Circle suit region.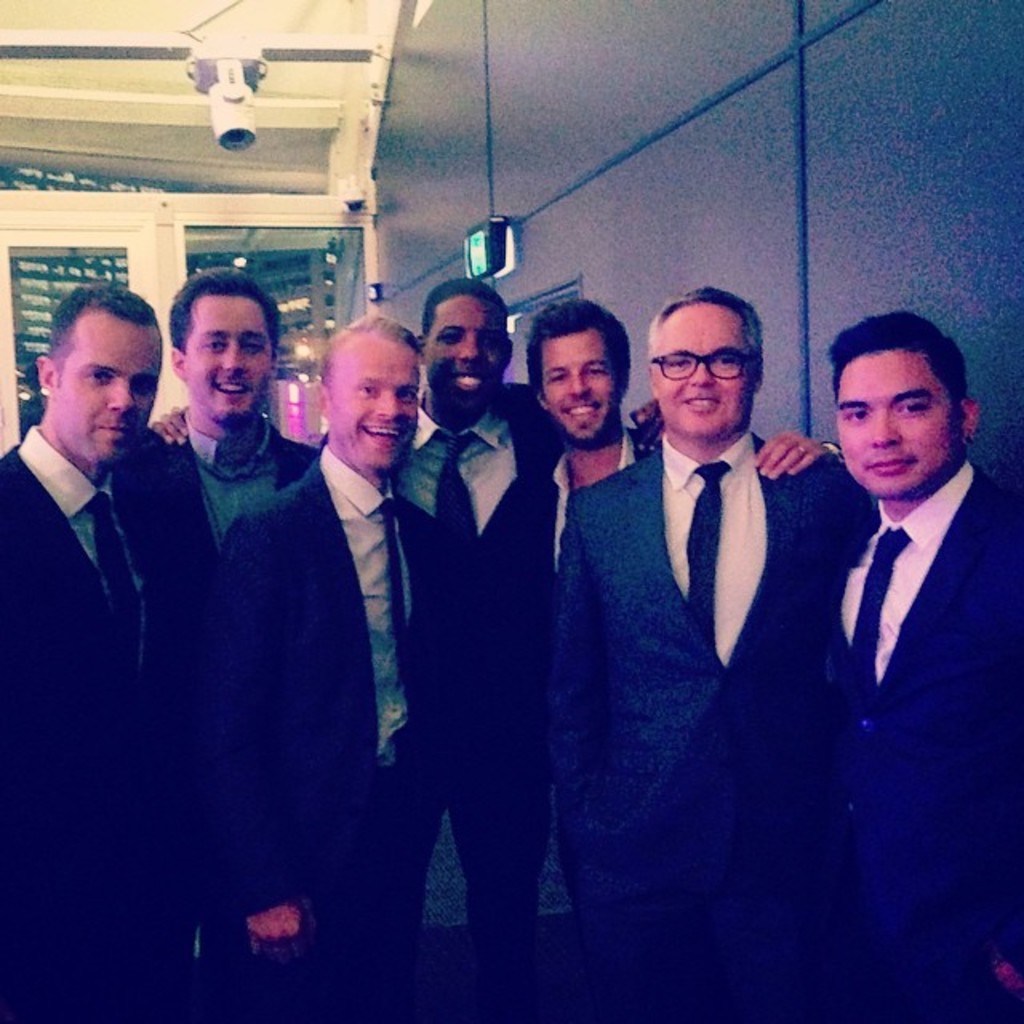
Region: Rect(315, 387, 568, 1022).
